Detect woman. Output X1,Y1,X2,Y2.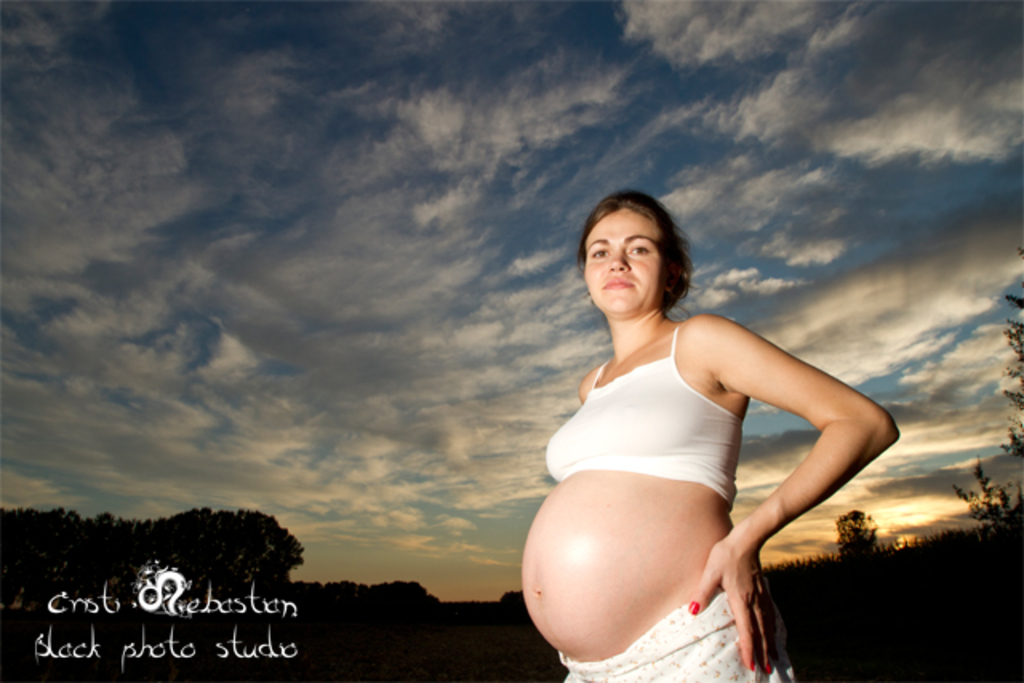
509,184,848,667.
